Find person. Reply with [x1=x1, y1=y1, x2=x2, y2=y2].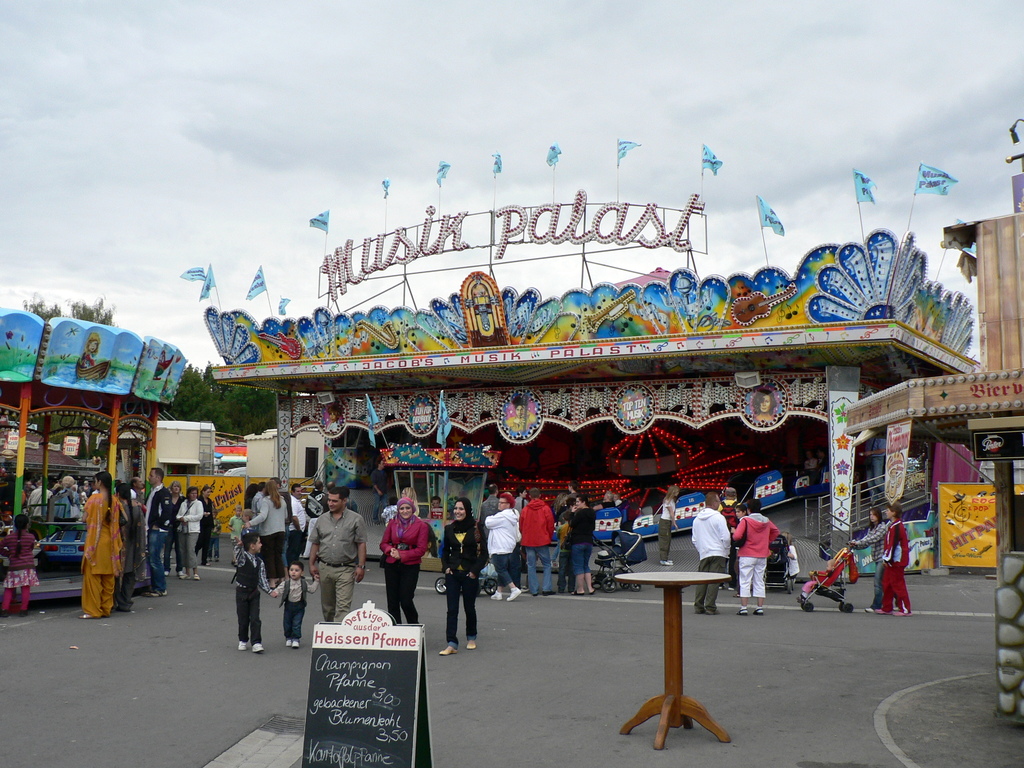
[x1=850, y1=507, x2=888, y2=611].
